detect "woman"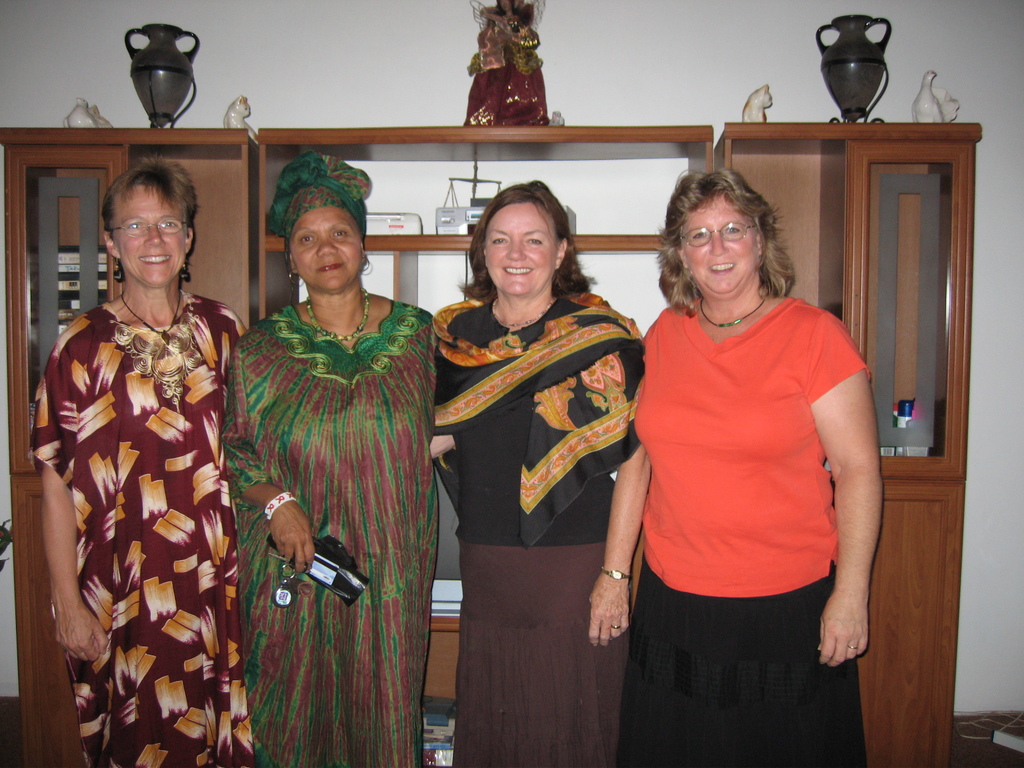
(38, 132, 248, 767)
